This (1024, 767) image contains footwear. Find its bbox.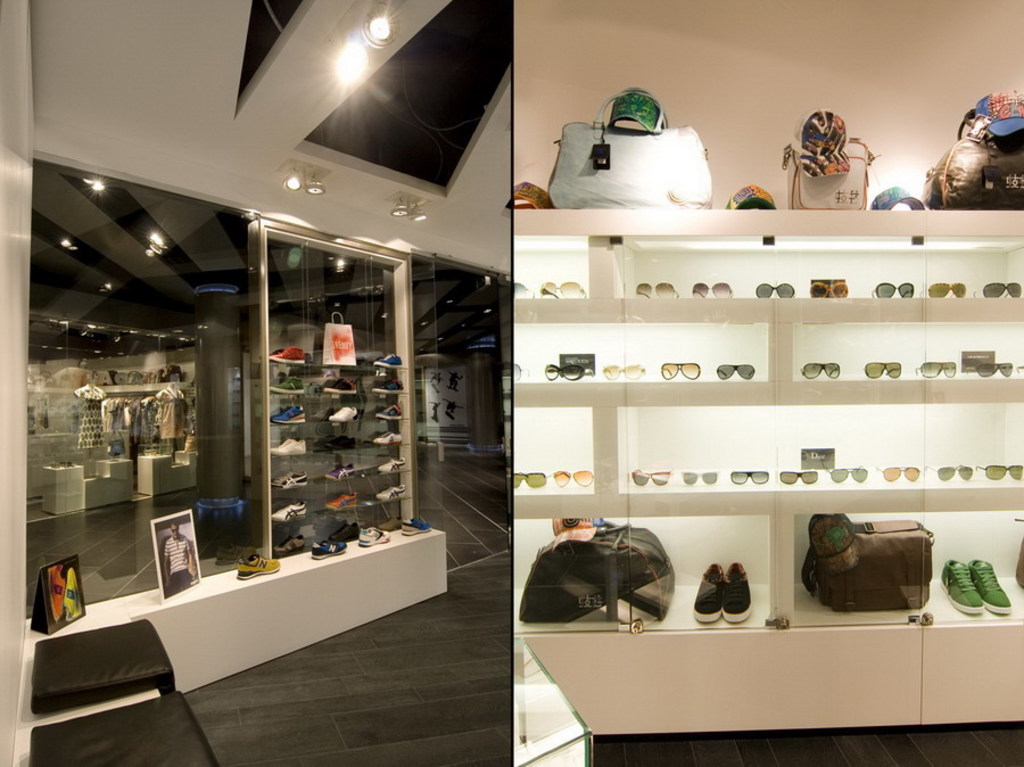
l=271, t=346, r=303, b=363.
